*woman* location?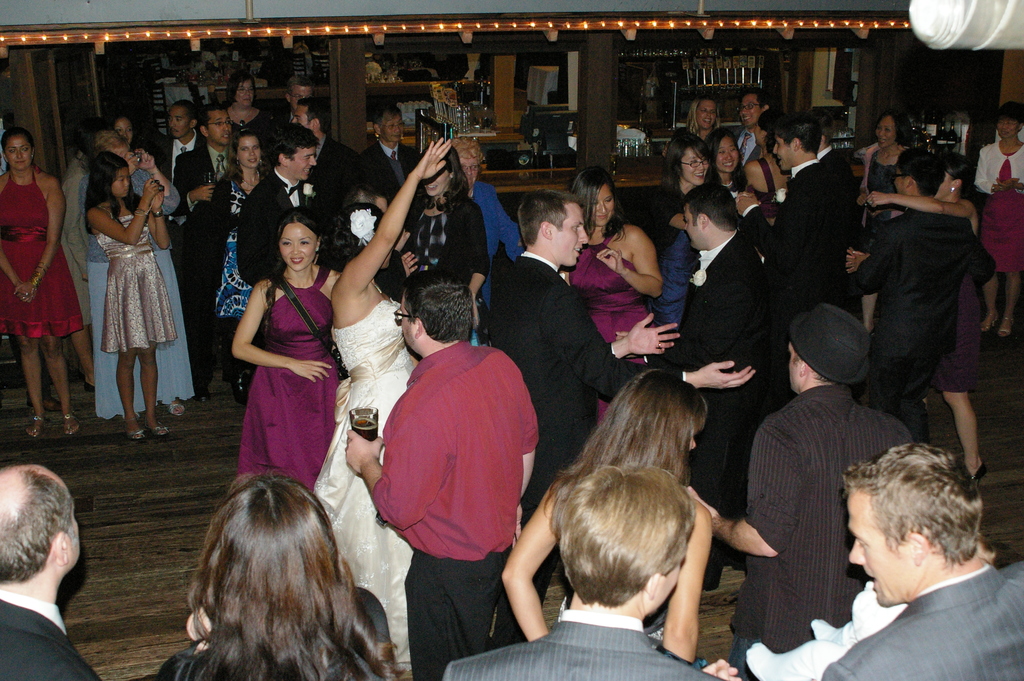
<region>404, 134, 488, 341</region>
